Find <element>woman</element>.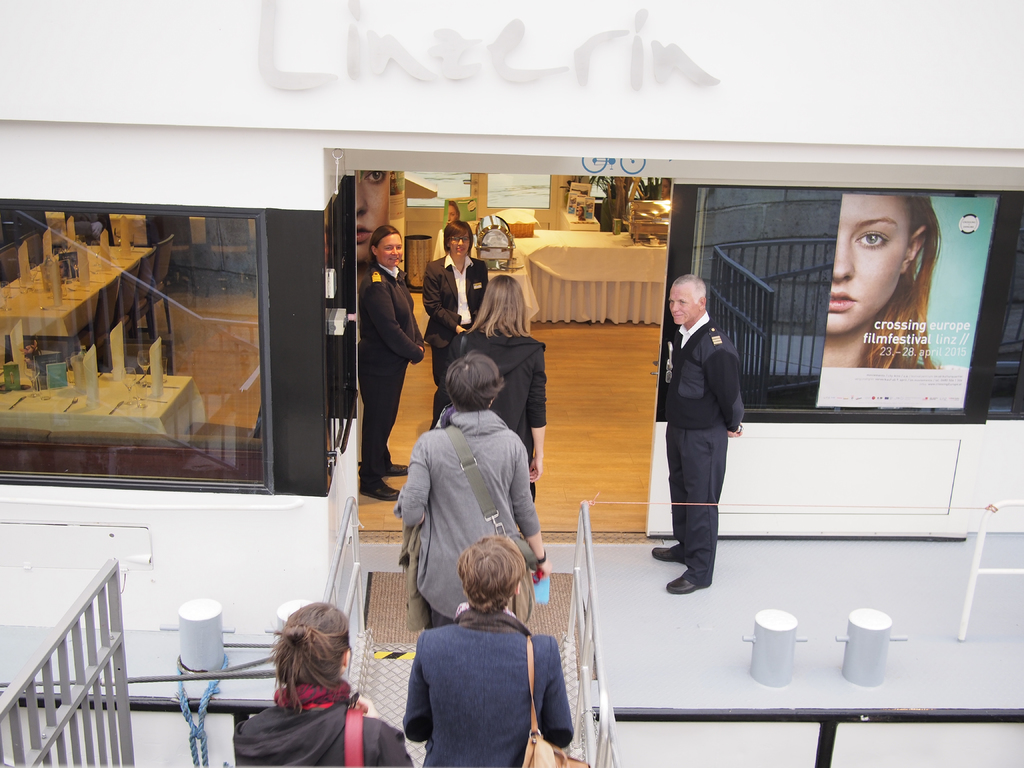
(420, 217, 490, 429).
